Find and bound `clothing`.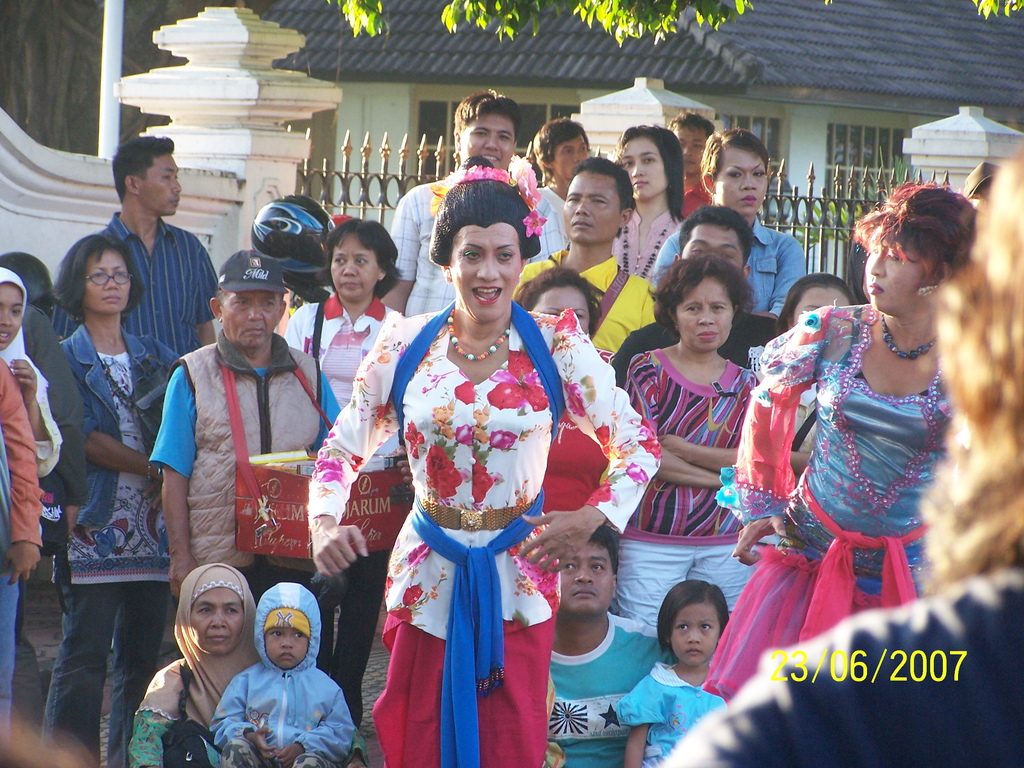
Bound: 651, 201, 811, 323.
